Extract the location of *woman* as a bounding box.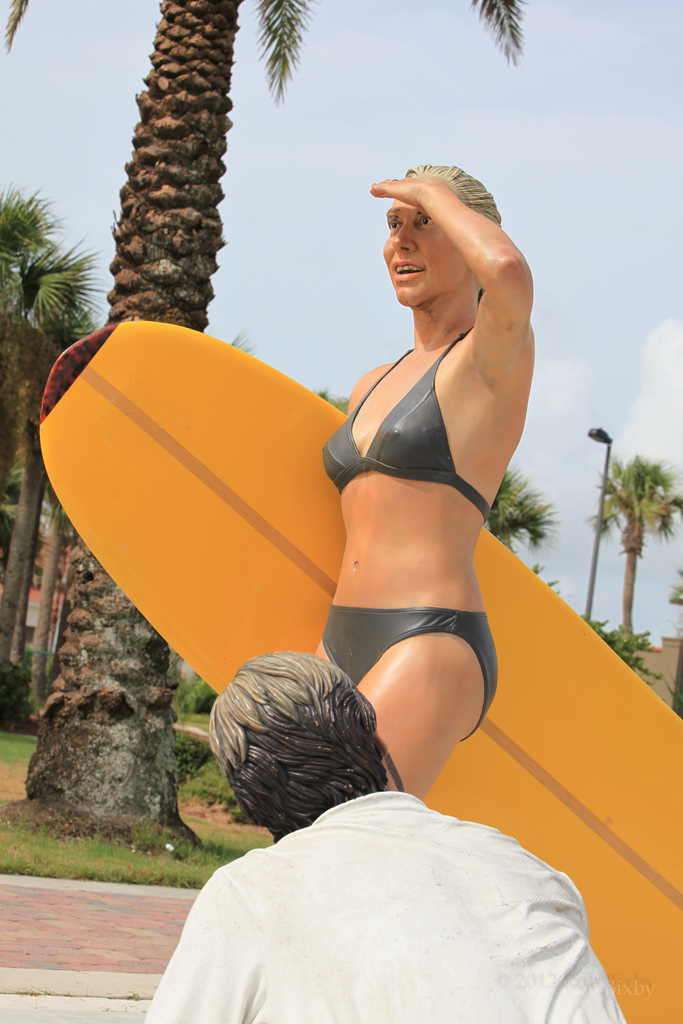
{"x1": 252, "y1": 78, "x2": 582, "y2": 970}.
